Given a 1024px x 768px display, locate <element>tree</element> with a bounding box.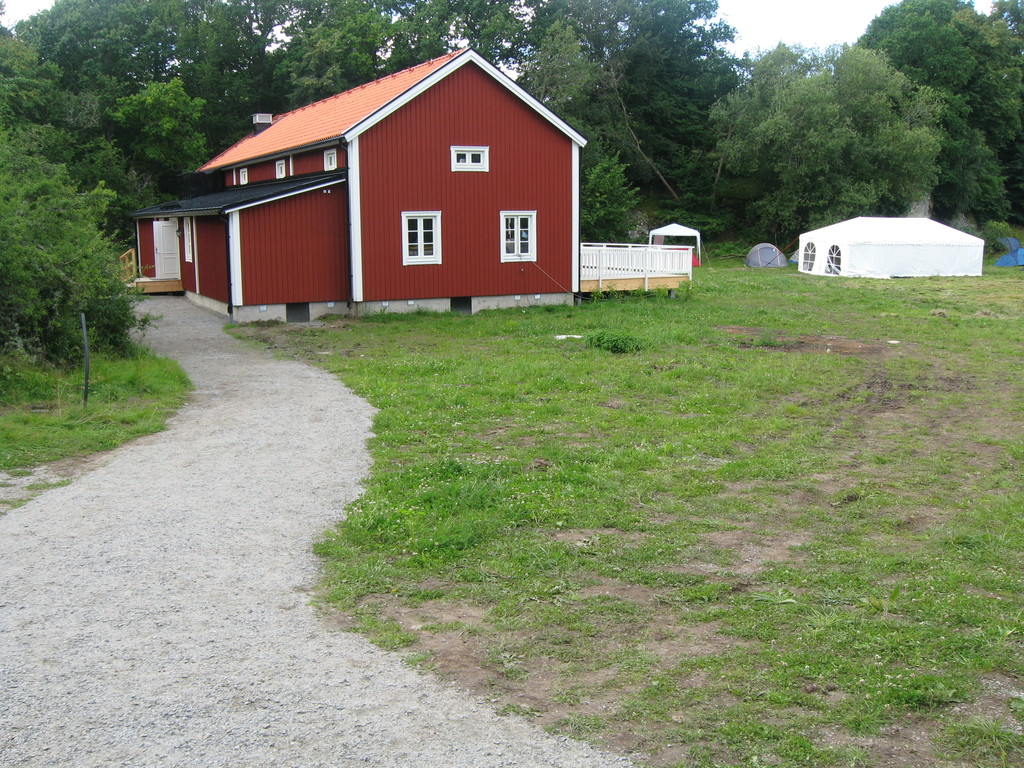
Located: select_region(0, 4, 168, 465).
